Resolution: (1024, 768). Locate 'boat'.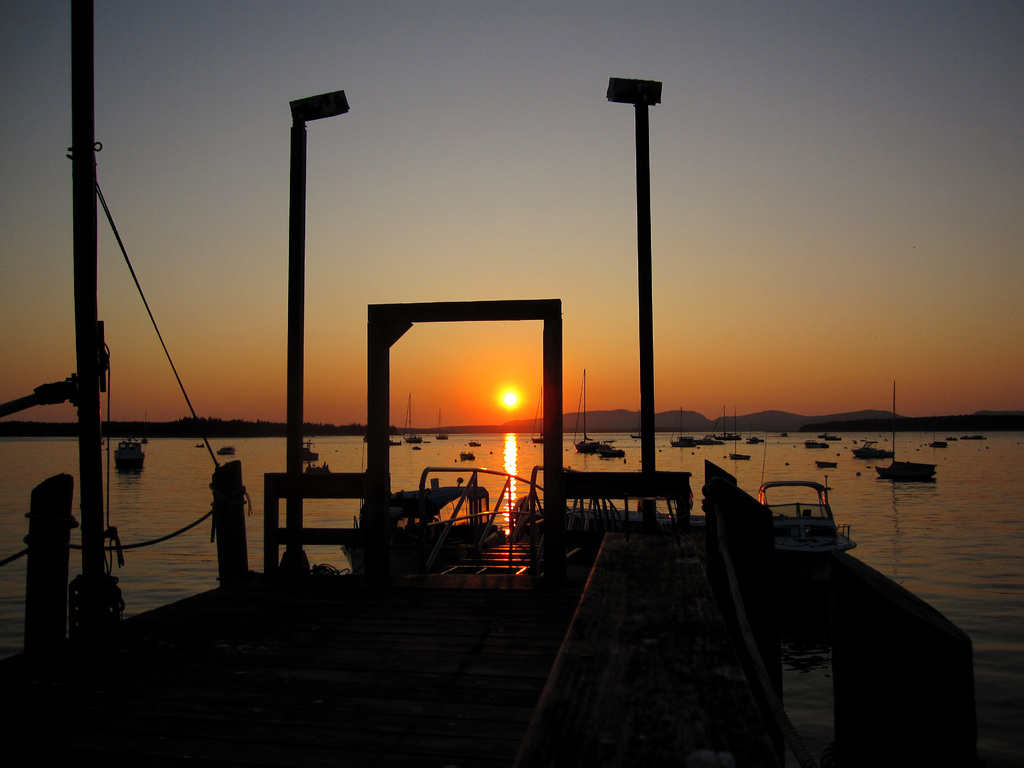
<bbox>301, 438, 319, 463</bbox>.
